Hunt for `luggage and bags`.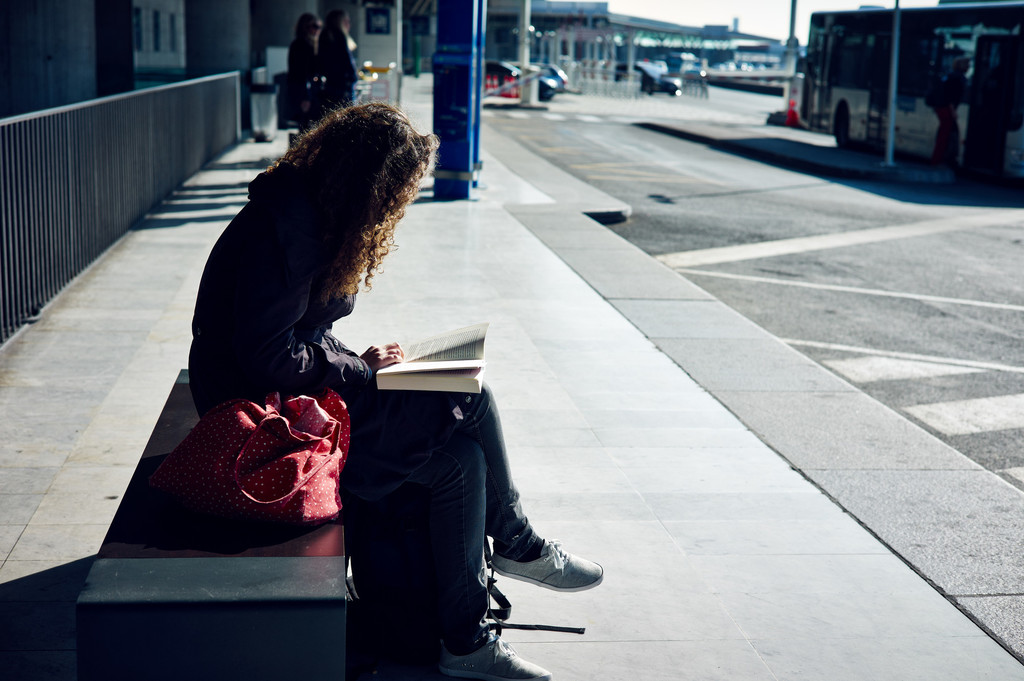
Hunted down at detection(154, 389, 369, 540).
